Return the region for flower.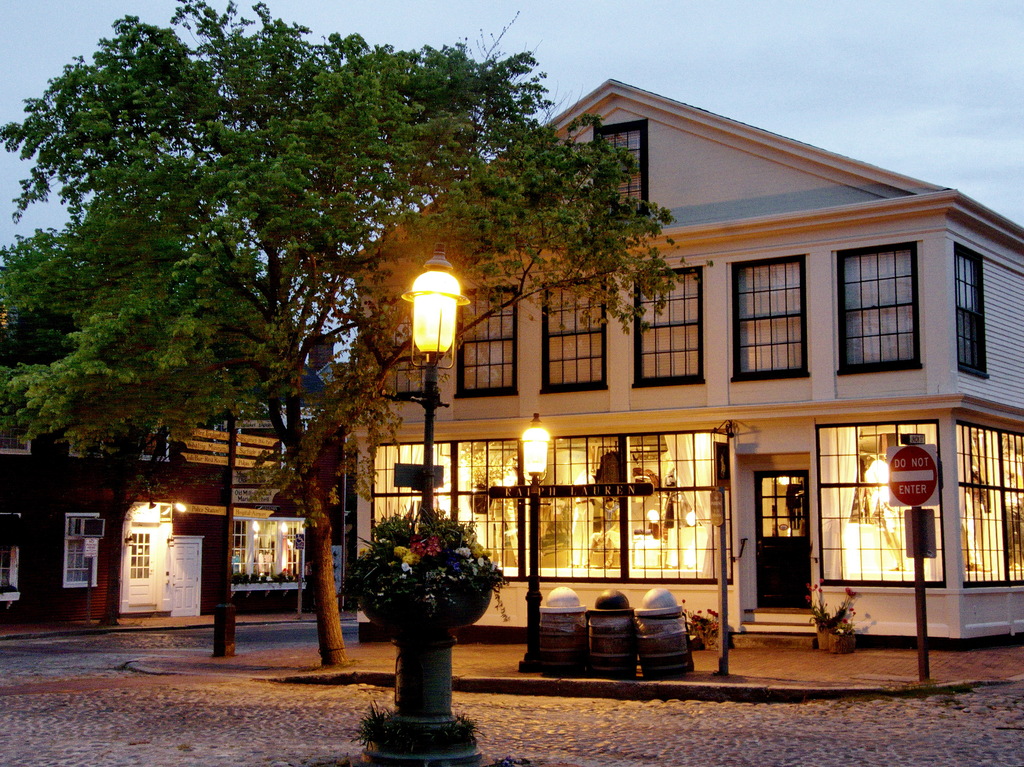
rect(707, 607, 710, 613).
